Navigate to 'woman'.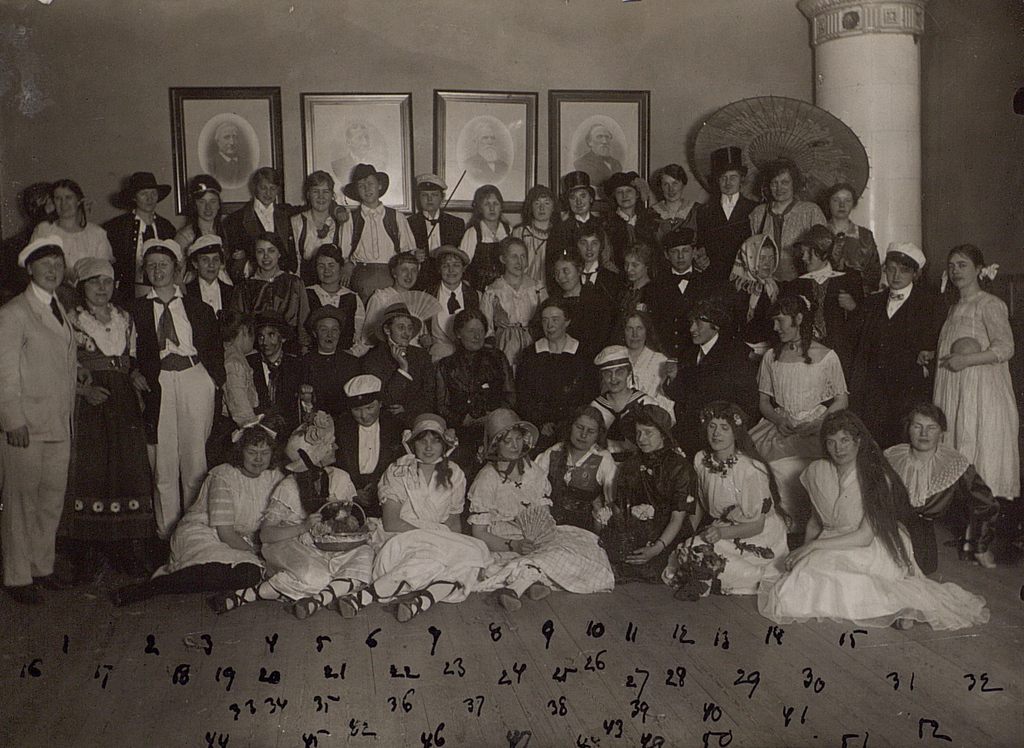
Navigation target: bbox=(337, 410, 491, 627).
